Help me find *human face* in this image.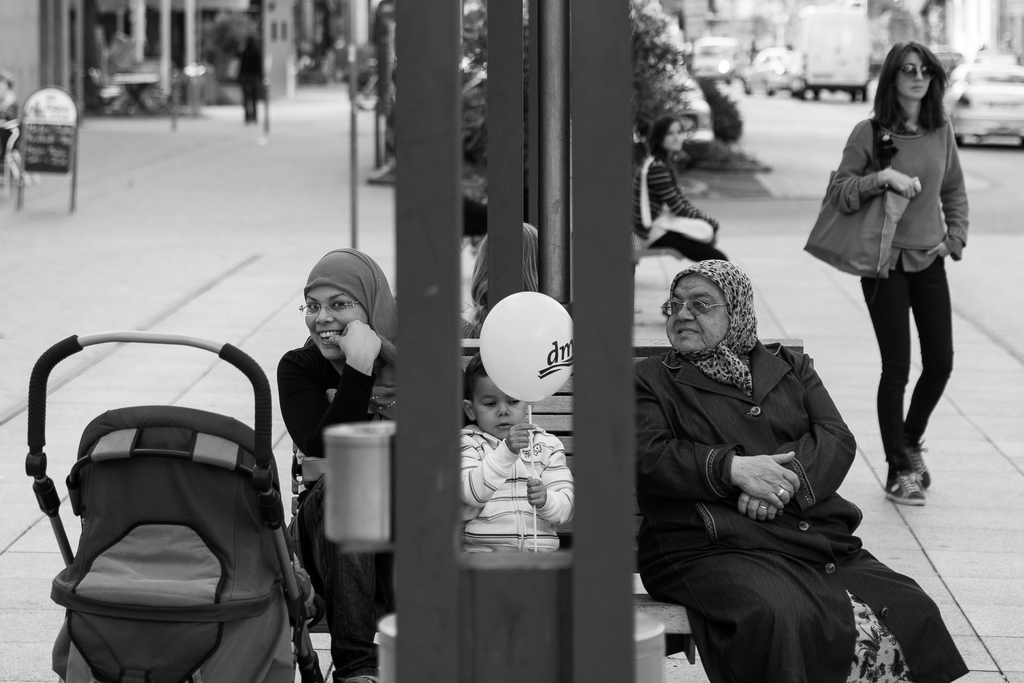
Found it: bbox=[305, 284, 367, 358].
